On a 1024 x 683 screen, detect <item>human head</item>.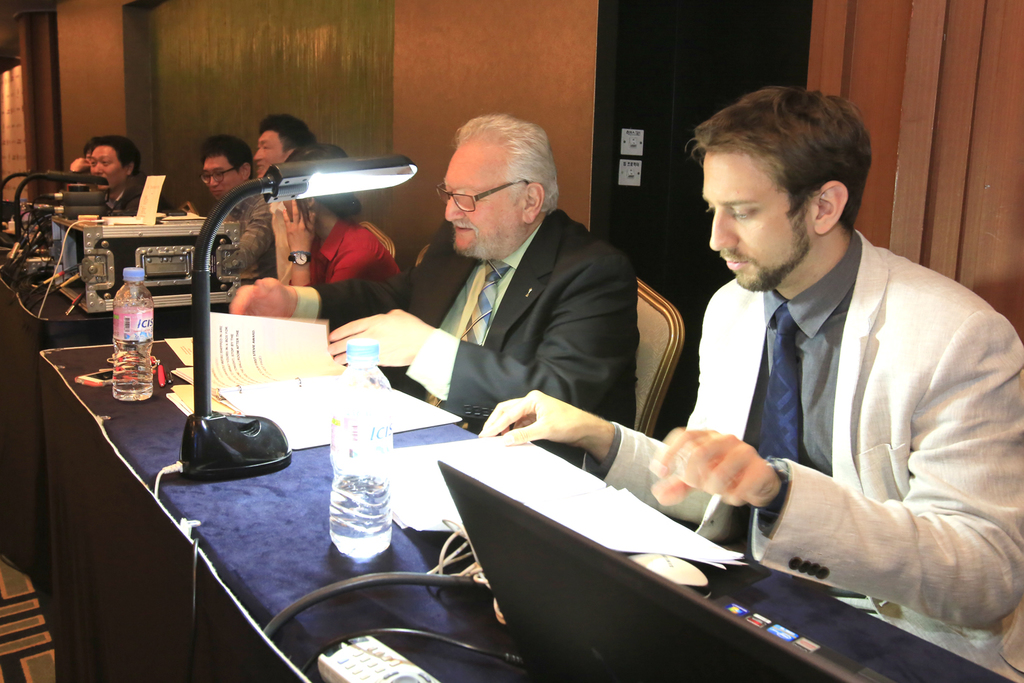
[436, 117, 560, 263].
